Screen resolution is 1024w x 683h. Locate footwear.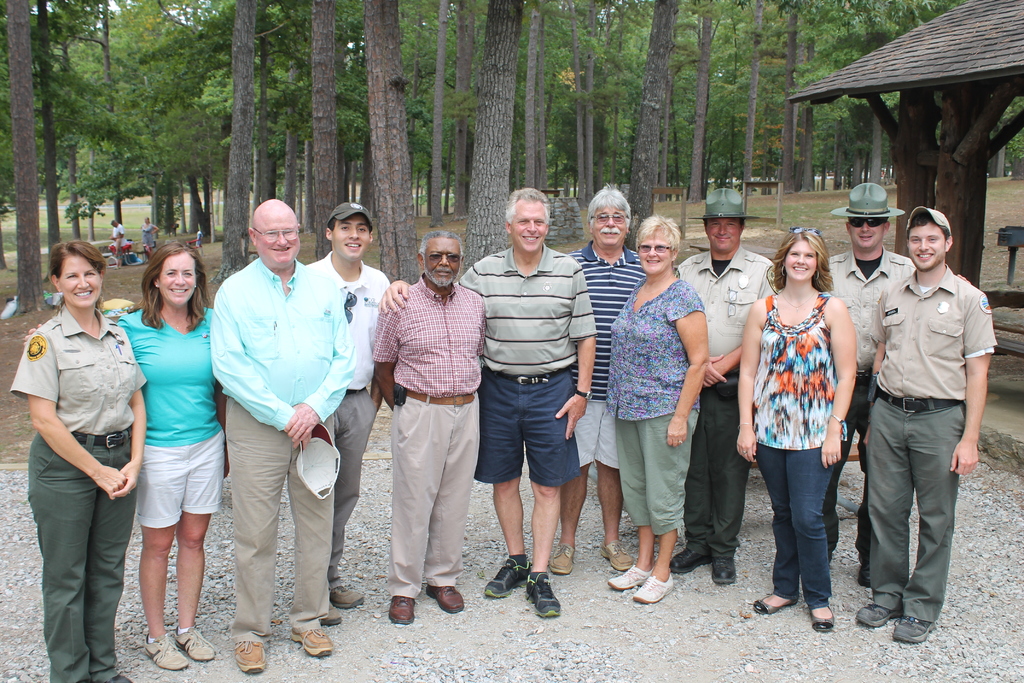
region(597, 541, 627, 572).
